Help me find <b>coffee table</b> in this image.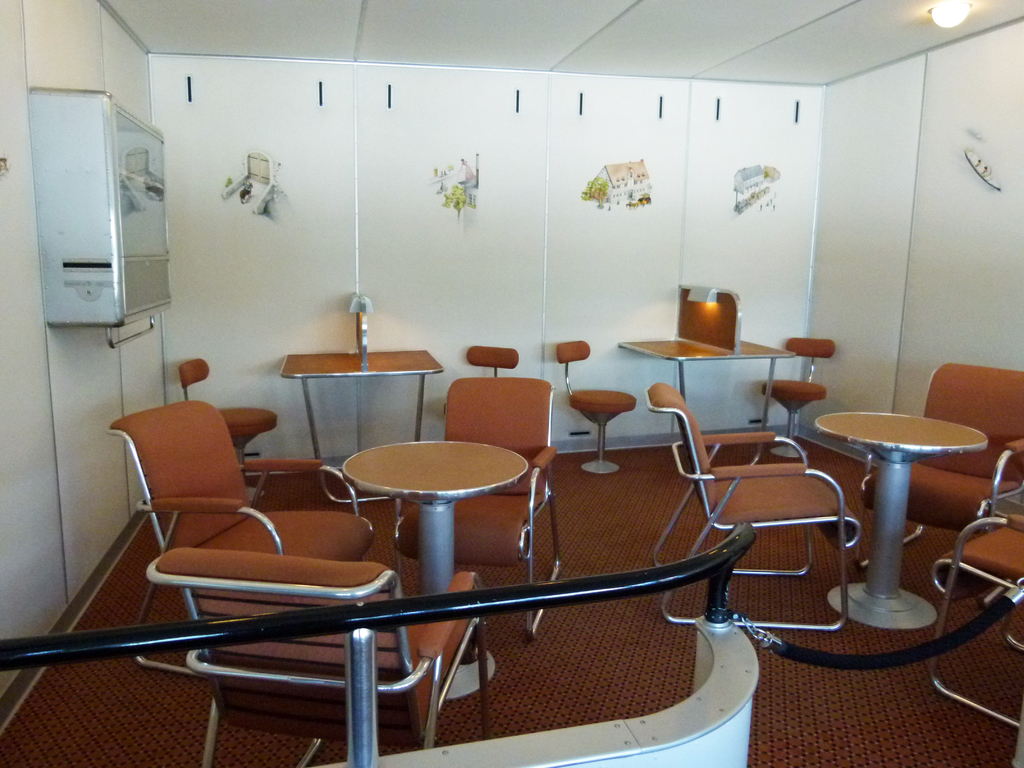
Found it: bbox=[826, 399, 1000, 655].
